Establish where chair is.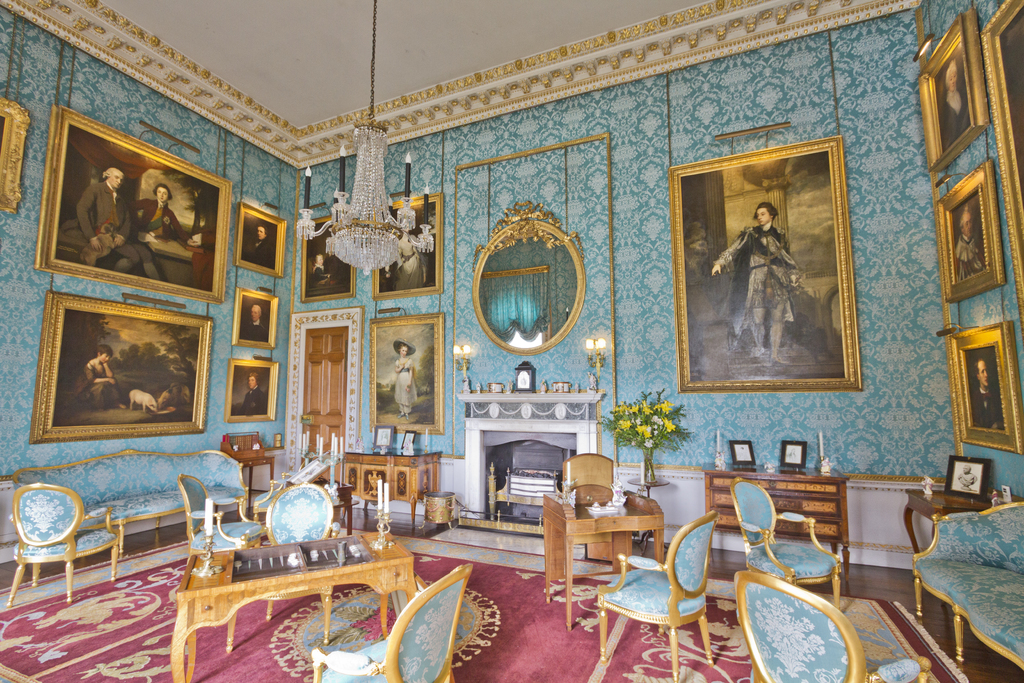
Established at rect(596, 527, 728, 676).
